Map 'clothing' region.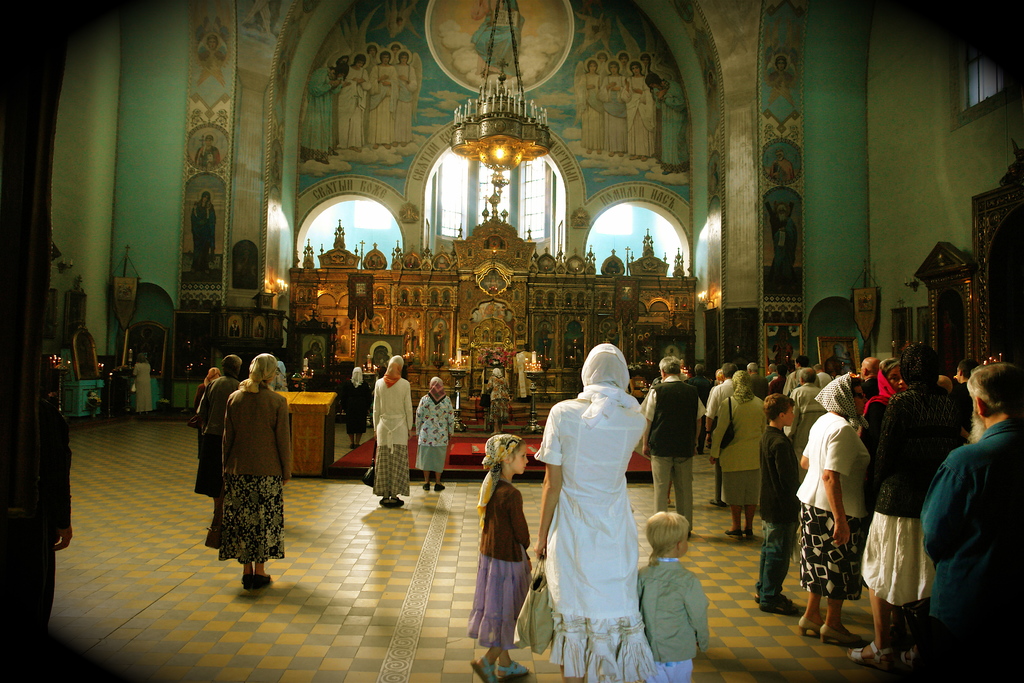
Mapped to rect(712, 372, 769, 507).
